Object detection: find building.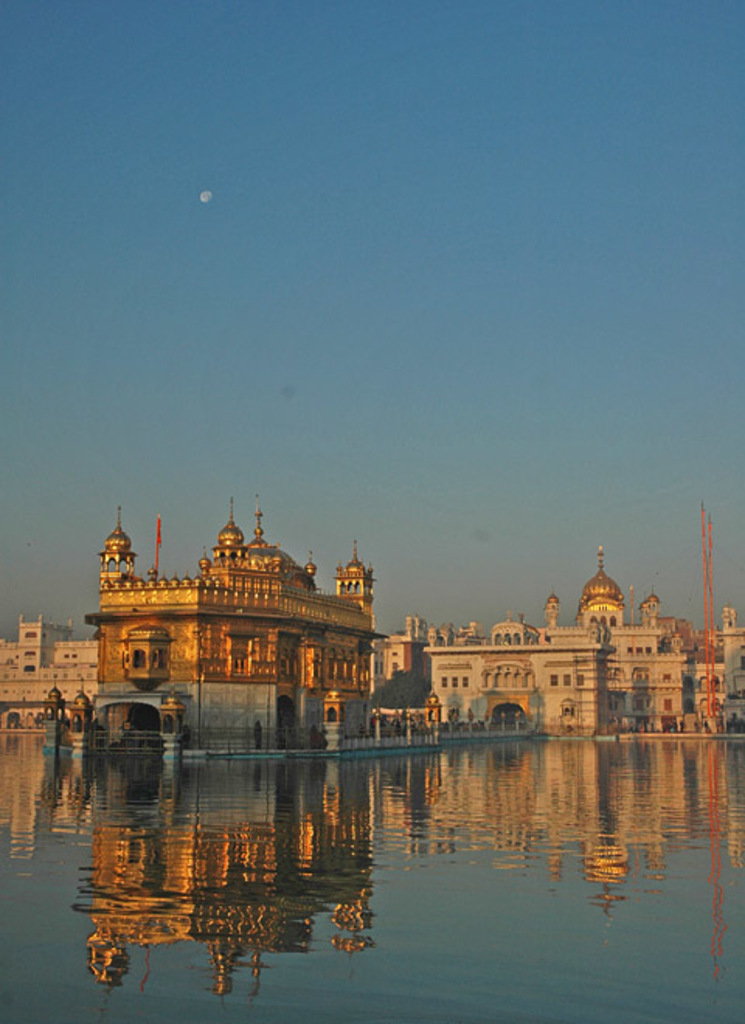
detection(380, 549, 743, 729).
